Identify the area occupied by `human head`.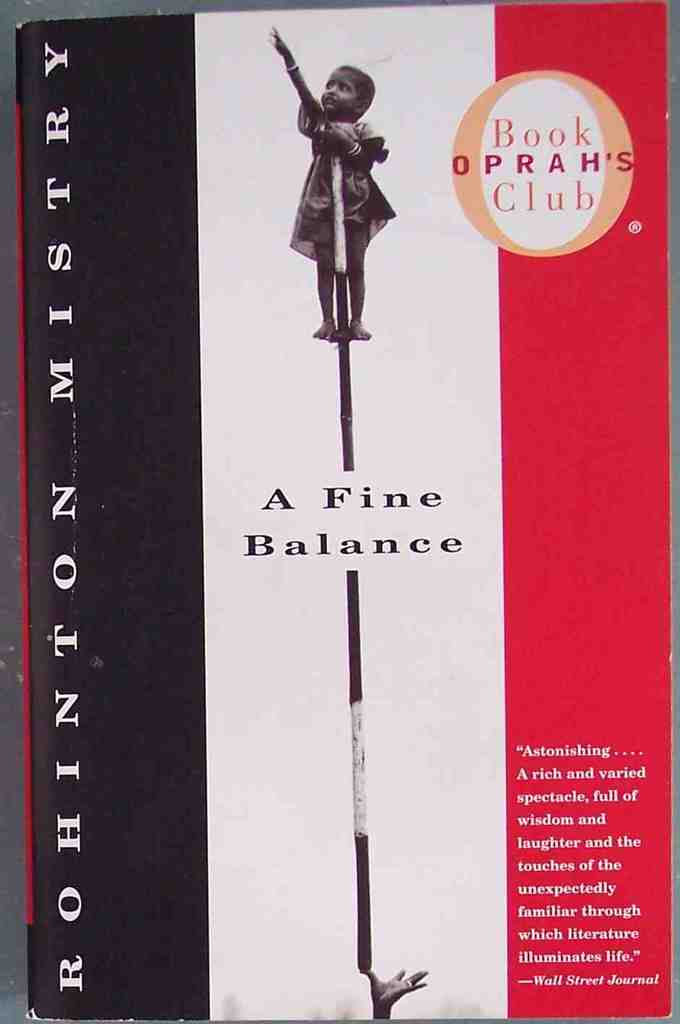
Area: 312,54,384,119.
